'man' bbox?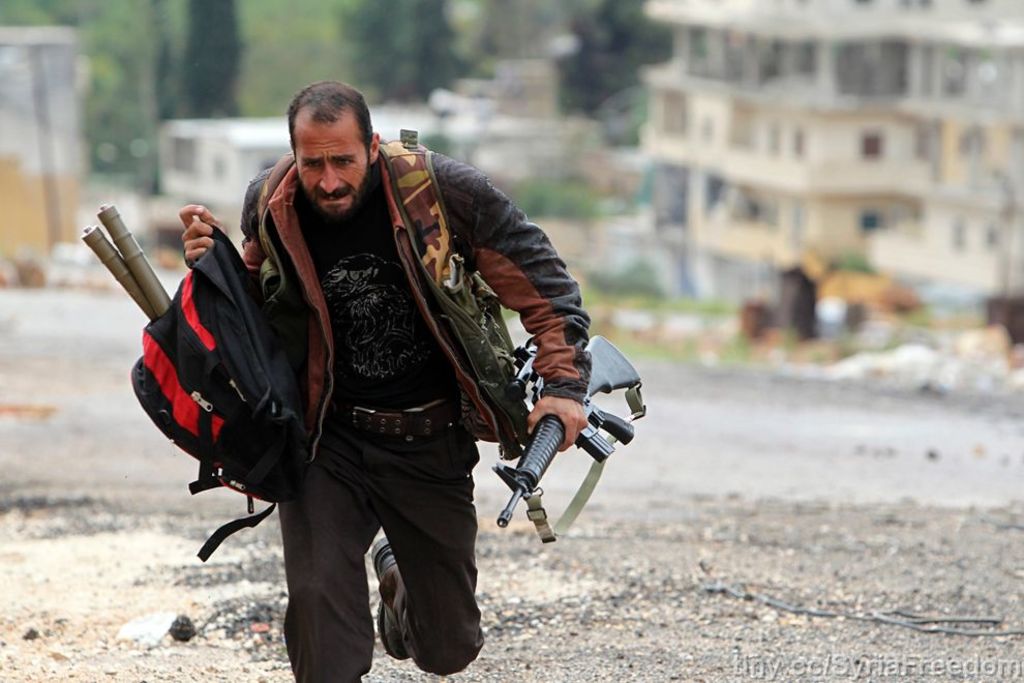
rect(145, 76, 603, 648)
